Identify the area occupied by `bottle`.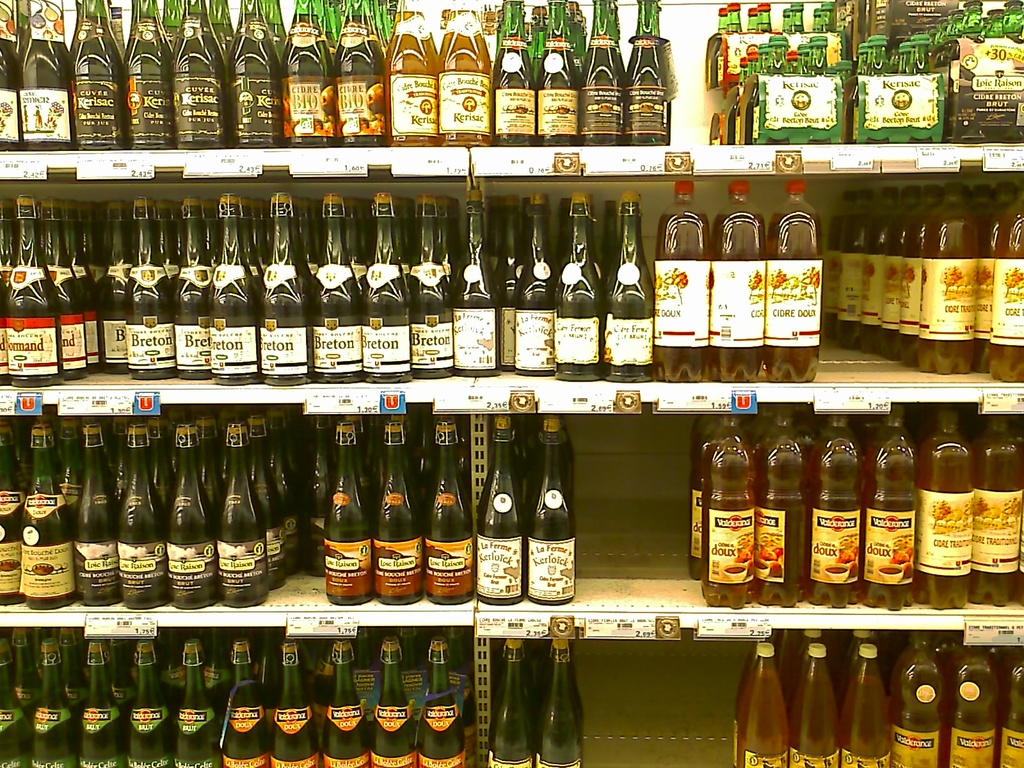
Area: 863, 408, 920, 613.
